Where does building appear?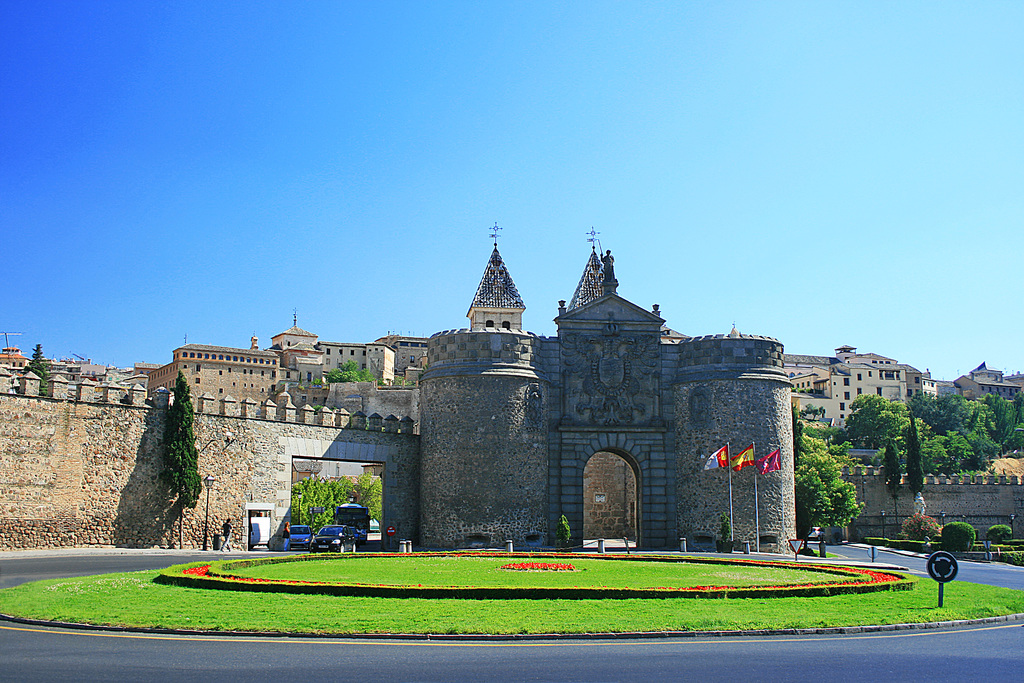
Appears at <region>464, 227, 527, 333</region>.
